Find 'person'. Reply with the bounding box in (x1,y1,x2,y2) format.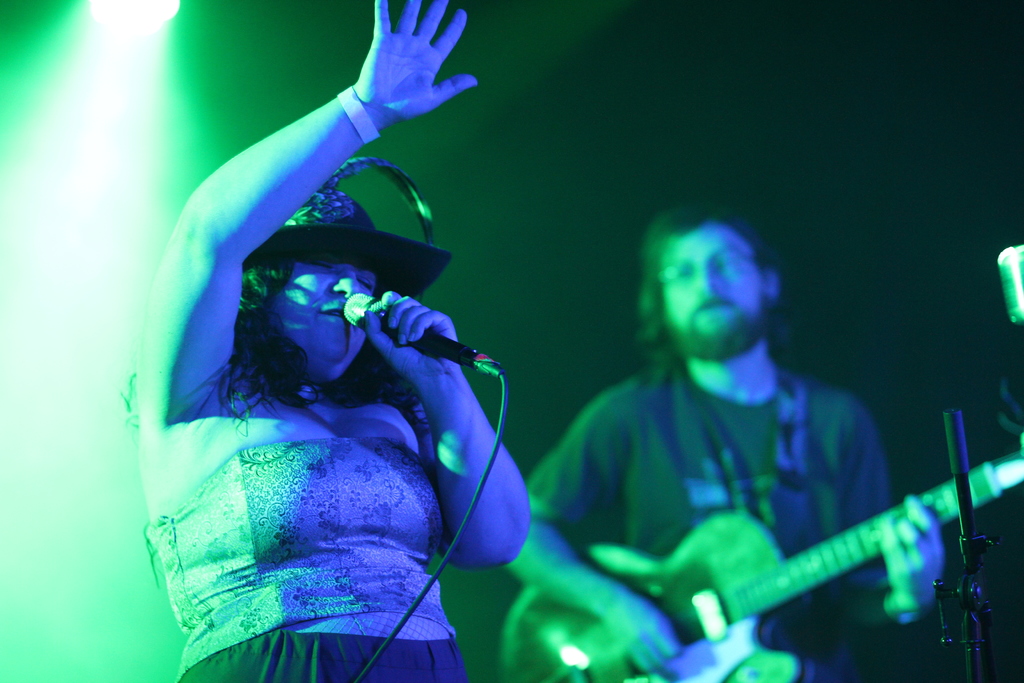
(116,0,542,682).
